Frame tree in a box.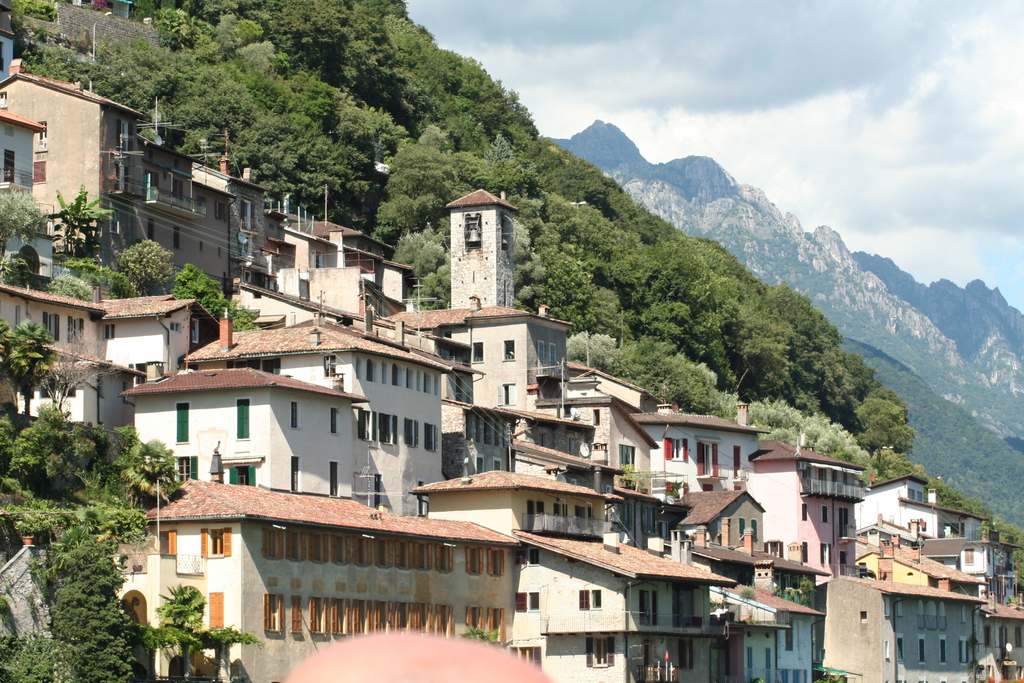
rect(723, 309, 793, 401).
